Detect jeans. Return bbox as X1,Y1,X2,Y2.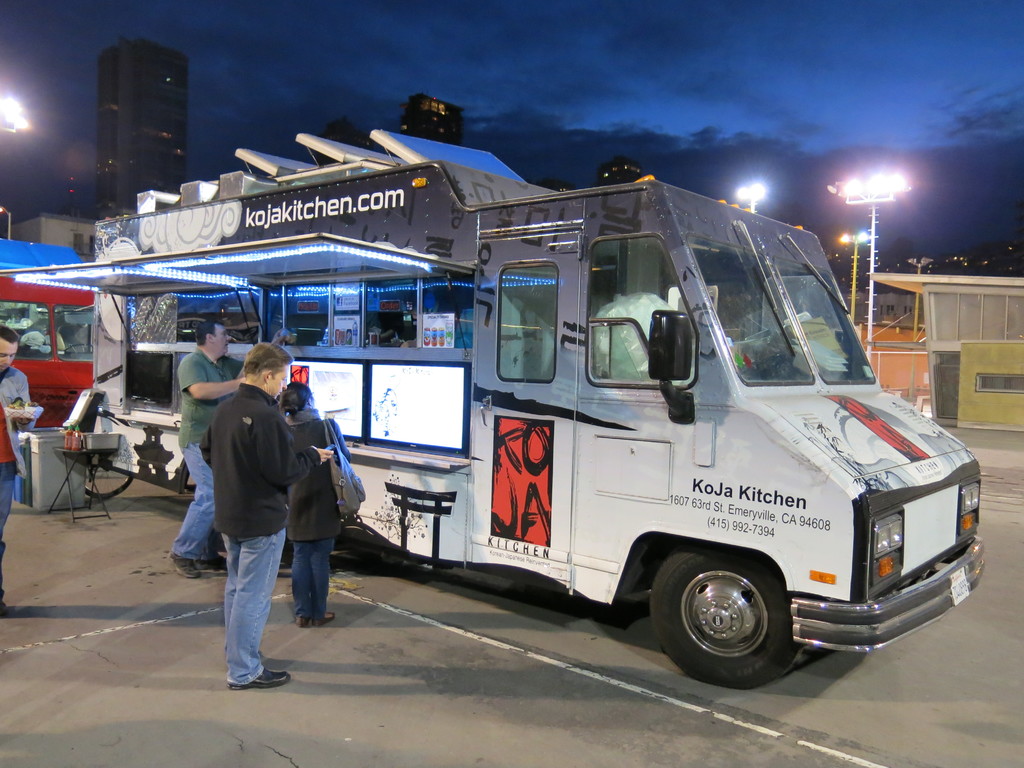
173,440,215,561.
